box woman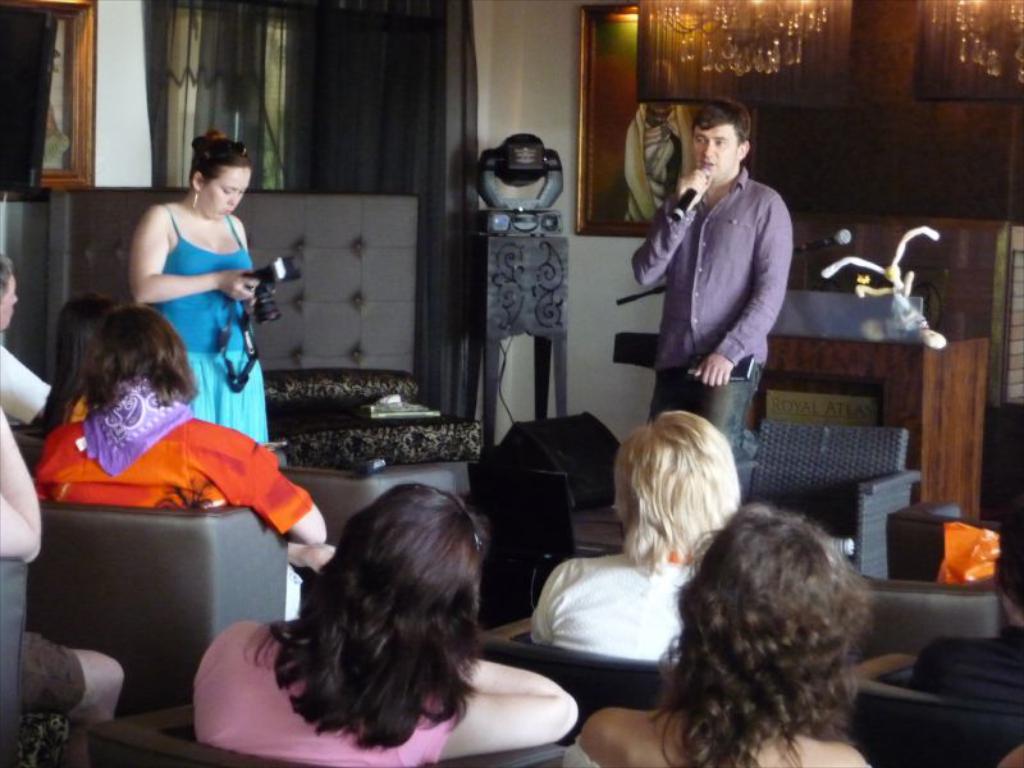
box(577, 506, 868, 767)
